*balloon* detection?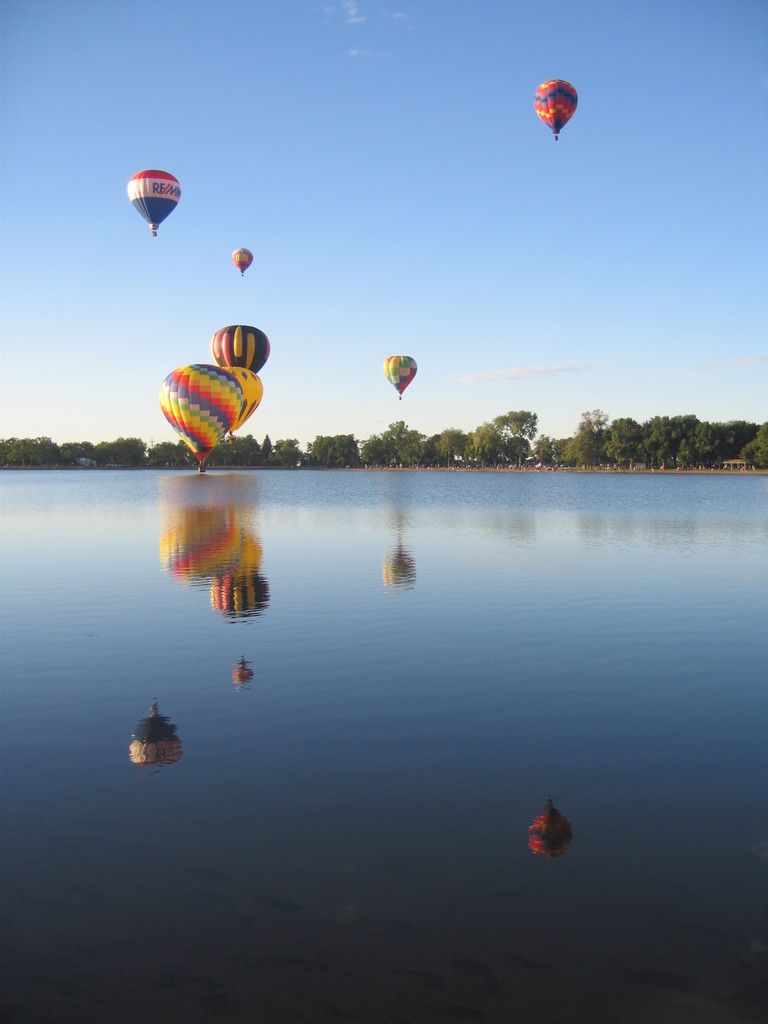
crop(535, 78, 582, 132)
